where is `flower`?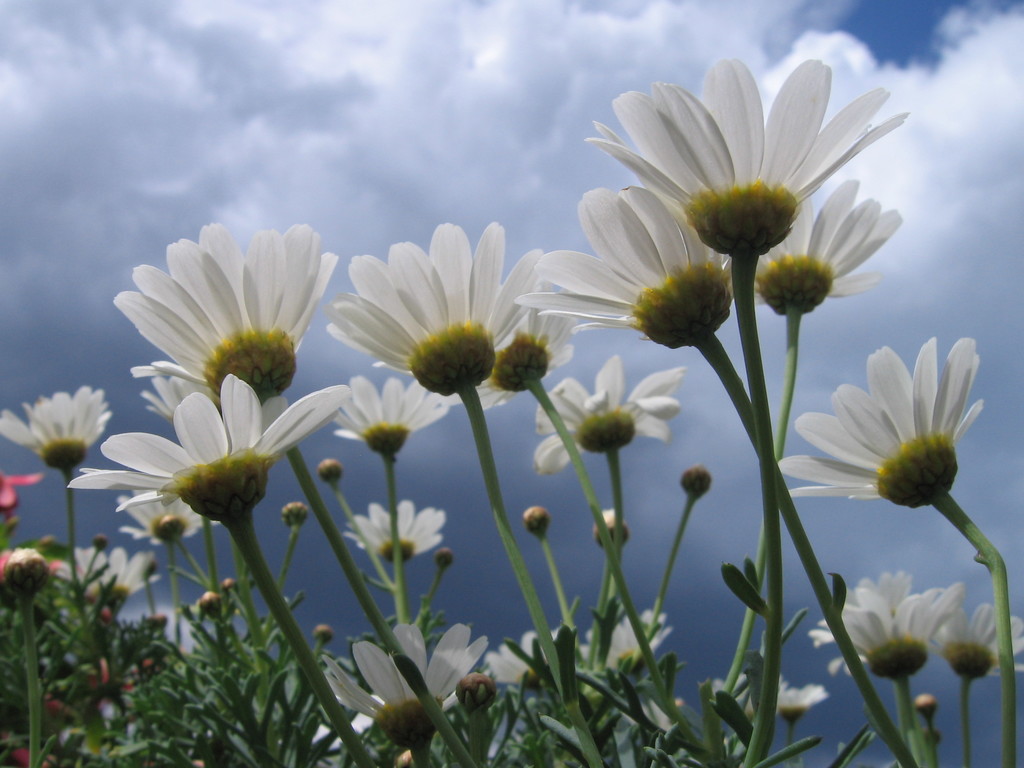
(74,369,354,532).
